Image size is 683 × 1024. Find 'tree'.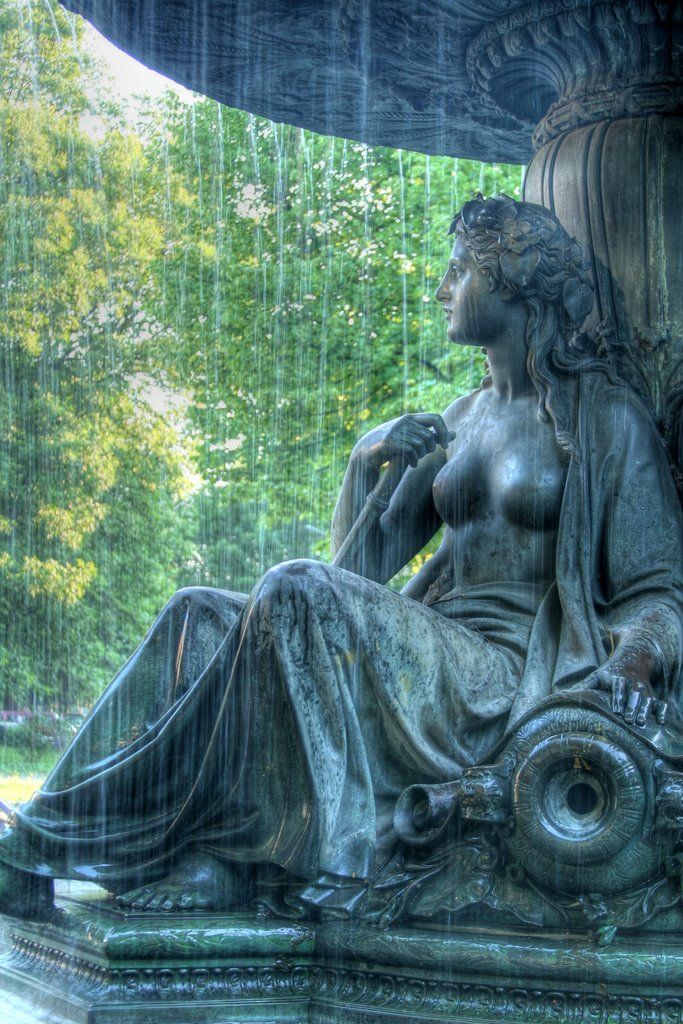
115 70 532 609.
